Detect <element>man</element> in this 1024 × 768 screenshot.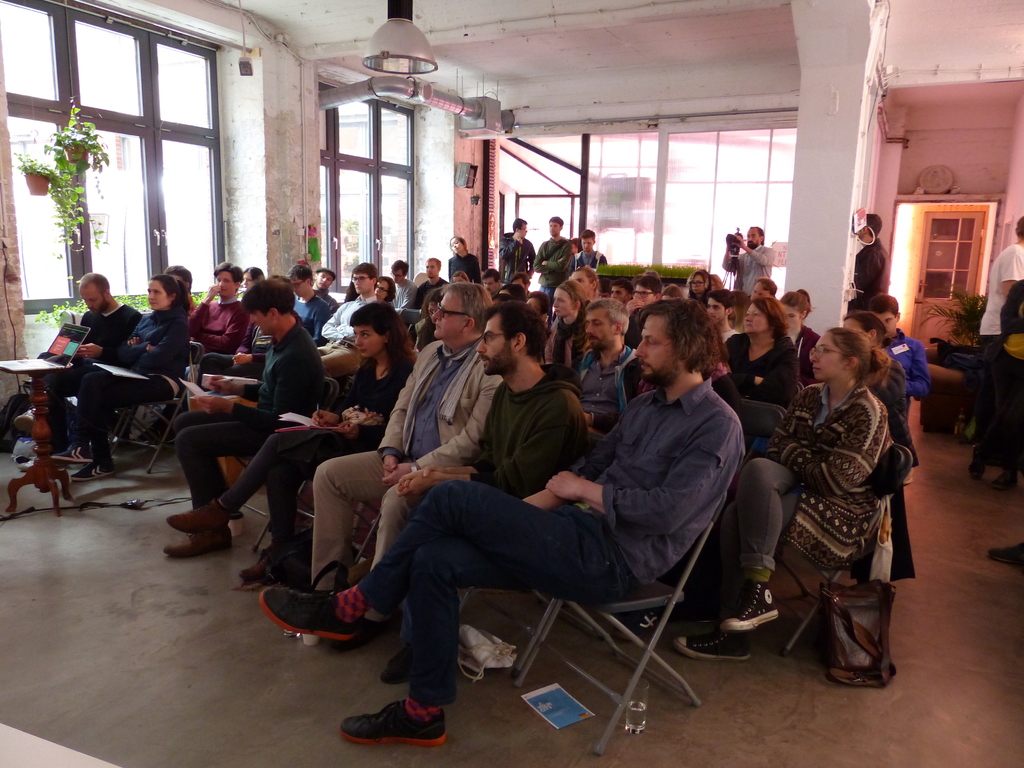
Detection: 253/300/747/740.
